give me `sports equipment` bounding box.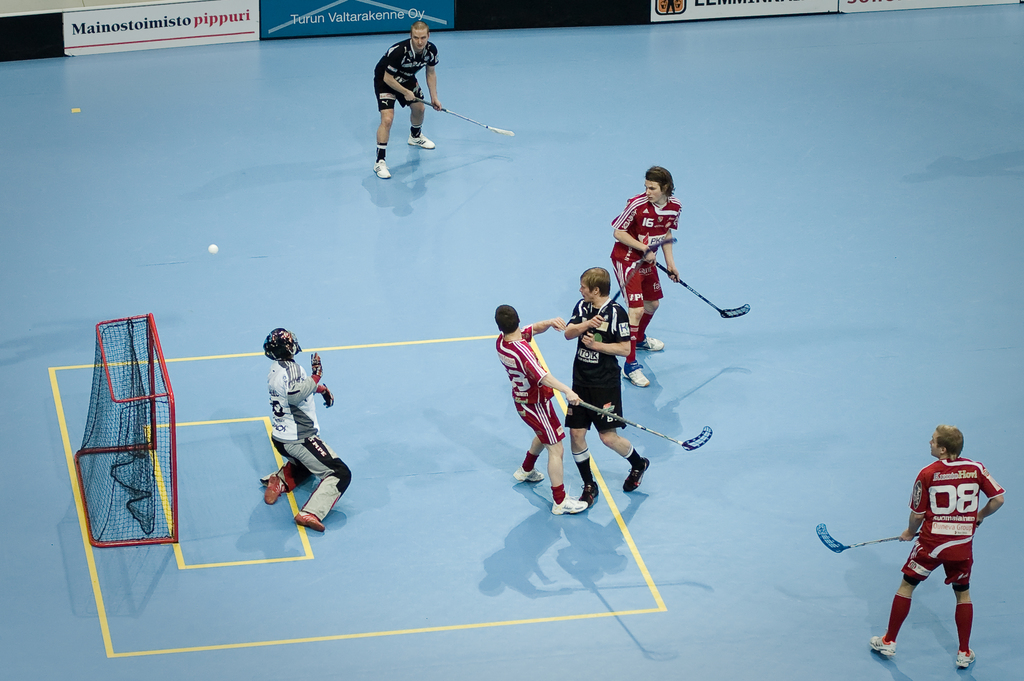
x1=579 y1=400 x2=716 y2=452.
